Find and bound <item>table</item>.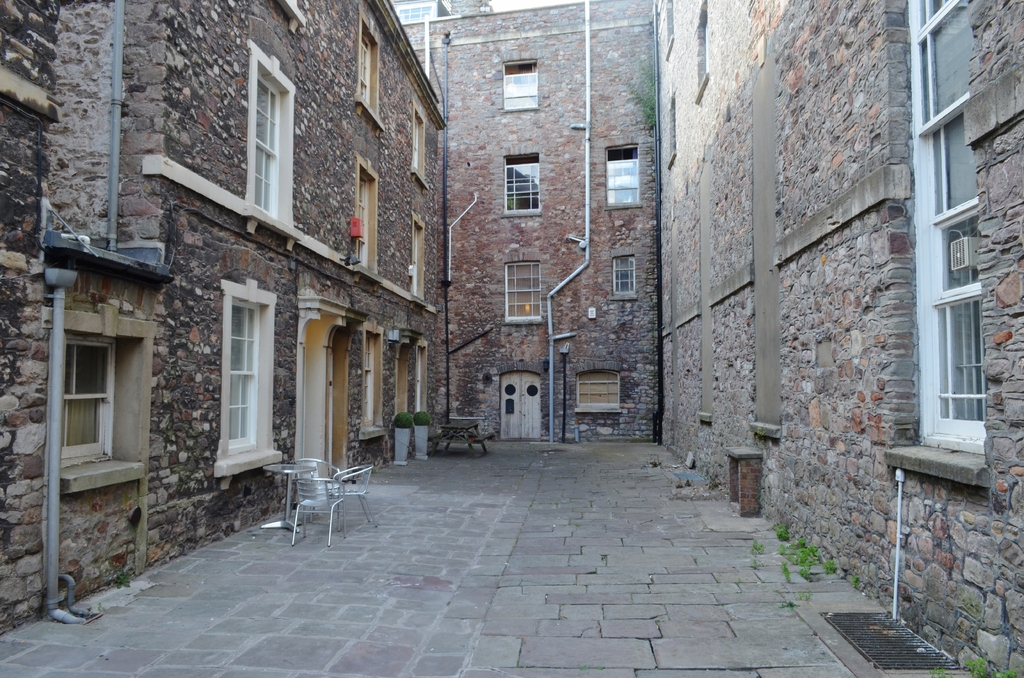
Bound: (left=257, top=439, right=317, bottom=545).
